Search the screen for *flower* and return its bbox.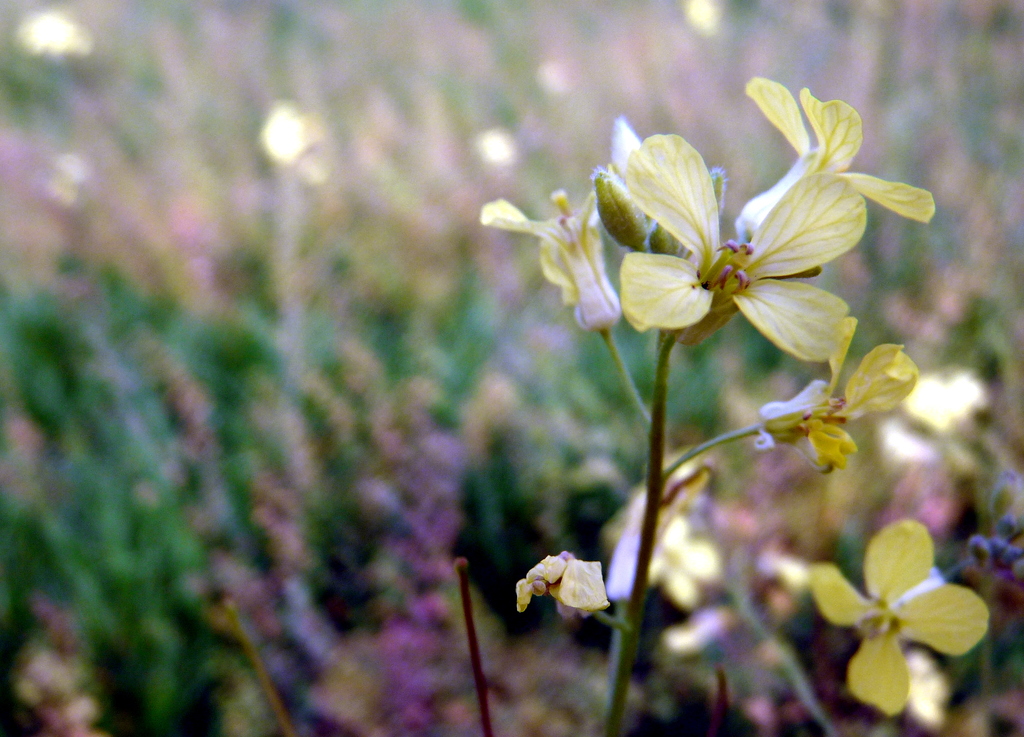
Found: [813,509,987,691].
